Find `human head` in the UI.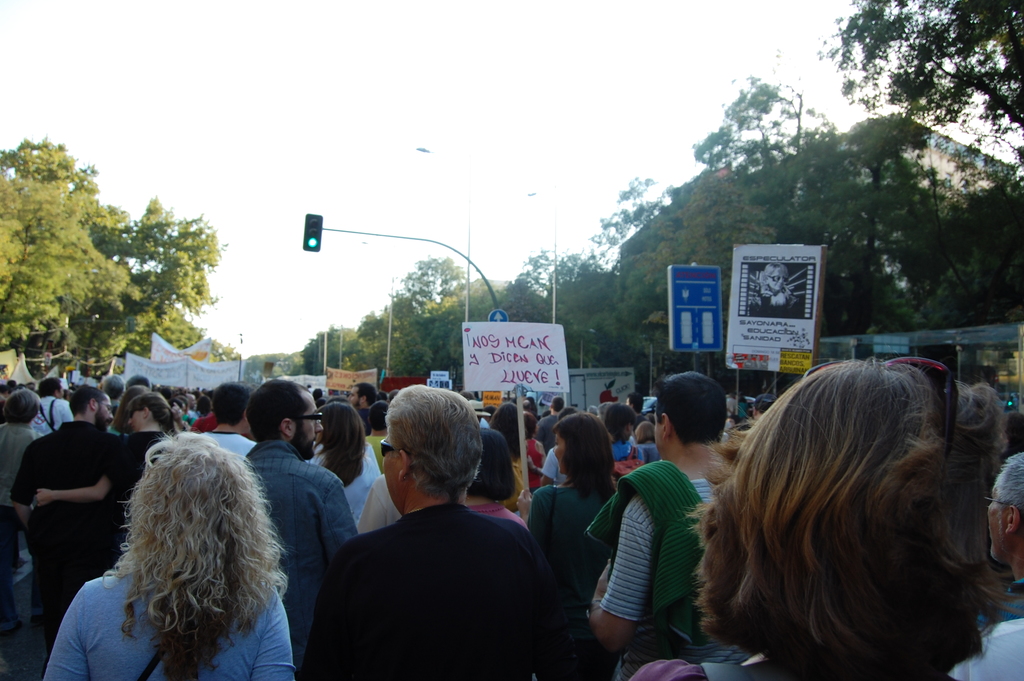
UI element at select_region(654, 372, 728, 454).
